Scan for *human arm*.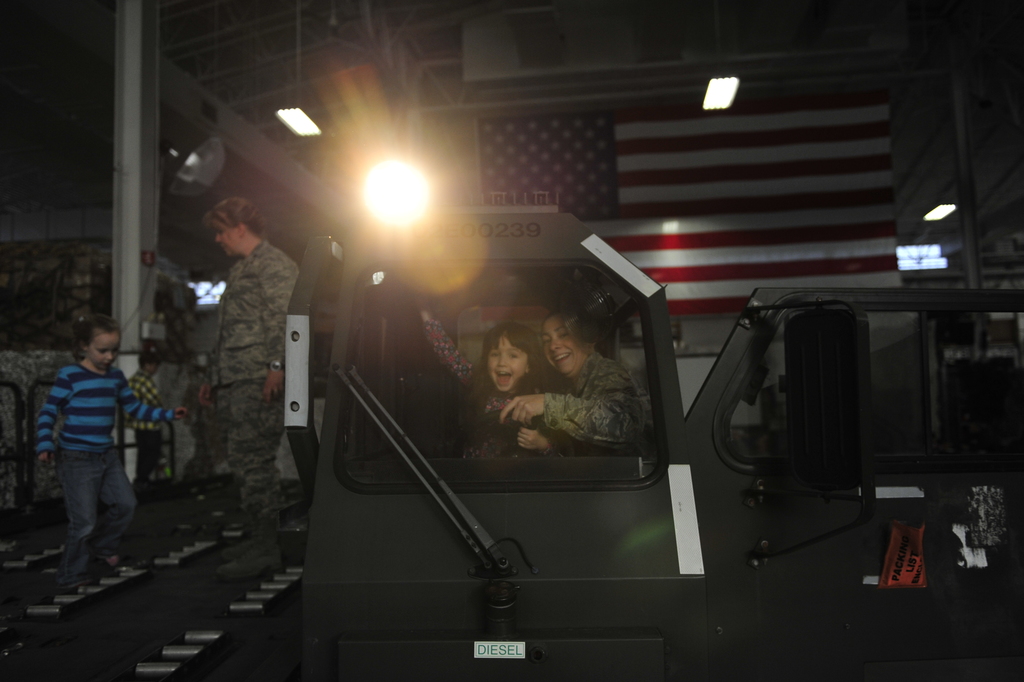
Scan result: pyautogui.locateOnScreen(265, 259, 309, 432).
